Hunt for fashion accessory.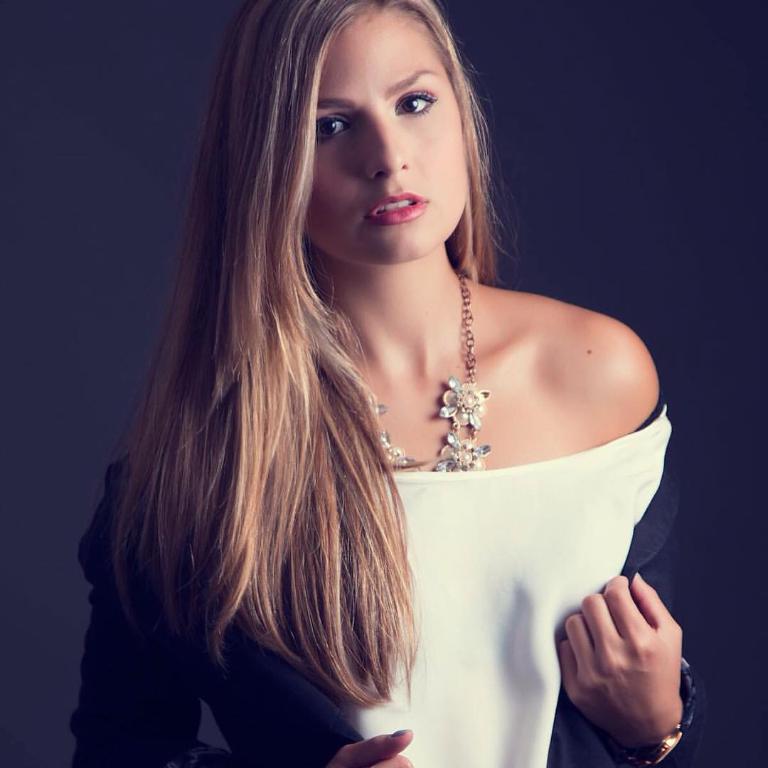
Hunted down at select_region(634, 671, 700, 764).
